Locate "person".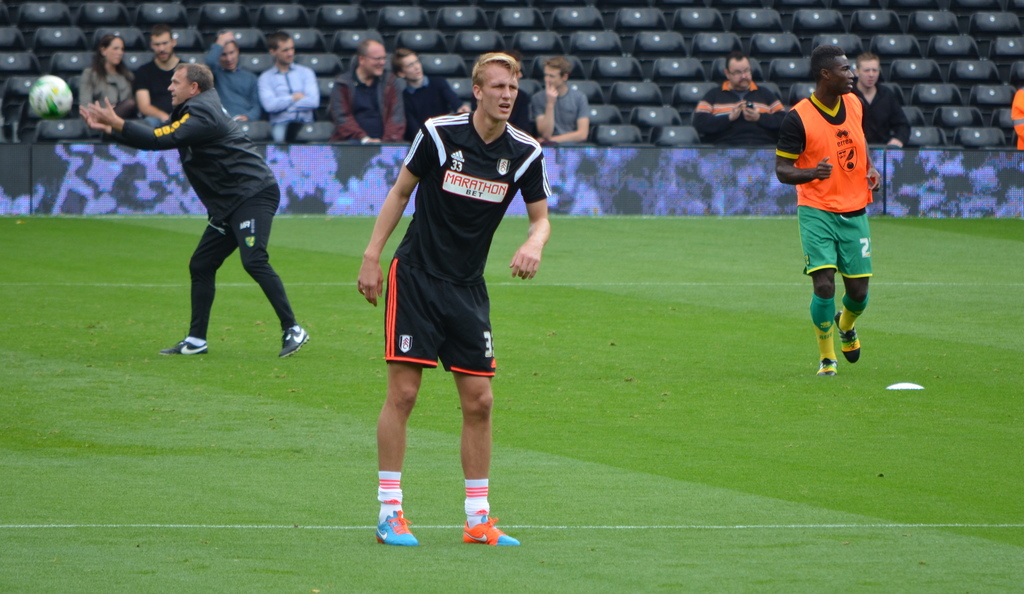
Bounding box: rect(132, 24, 187, 147).
